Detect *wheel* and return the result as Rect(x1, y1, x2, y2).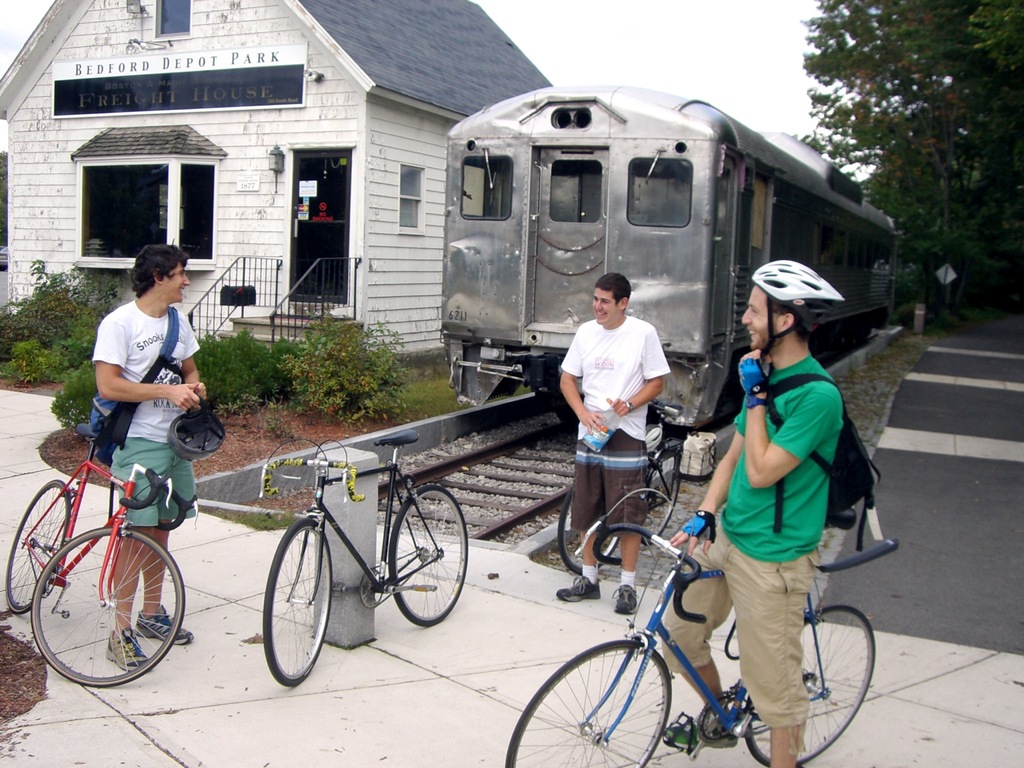
Rect(5, 479, 72, 614).
